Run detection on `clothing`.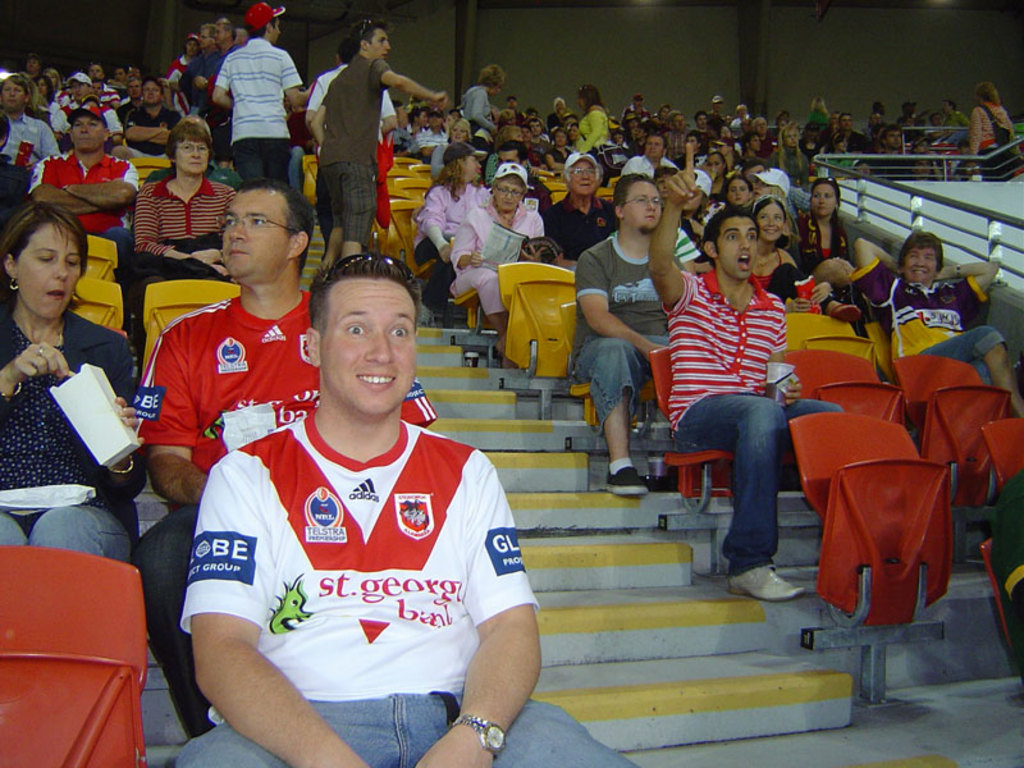
Result: bbox=[878, 148, 914, 183].
